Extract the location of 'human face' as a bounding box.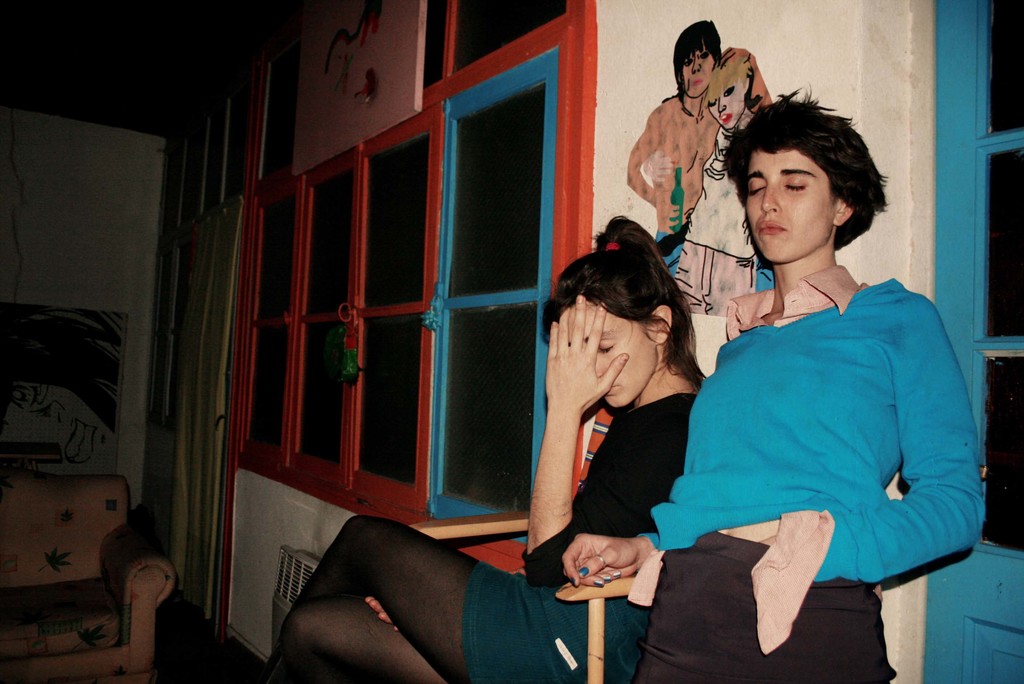
(left=707, top=77, right=748, bottom=128).
